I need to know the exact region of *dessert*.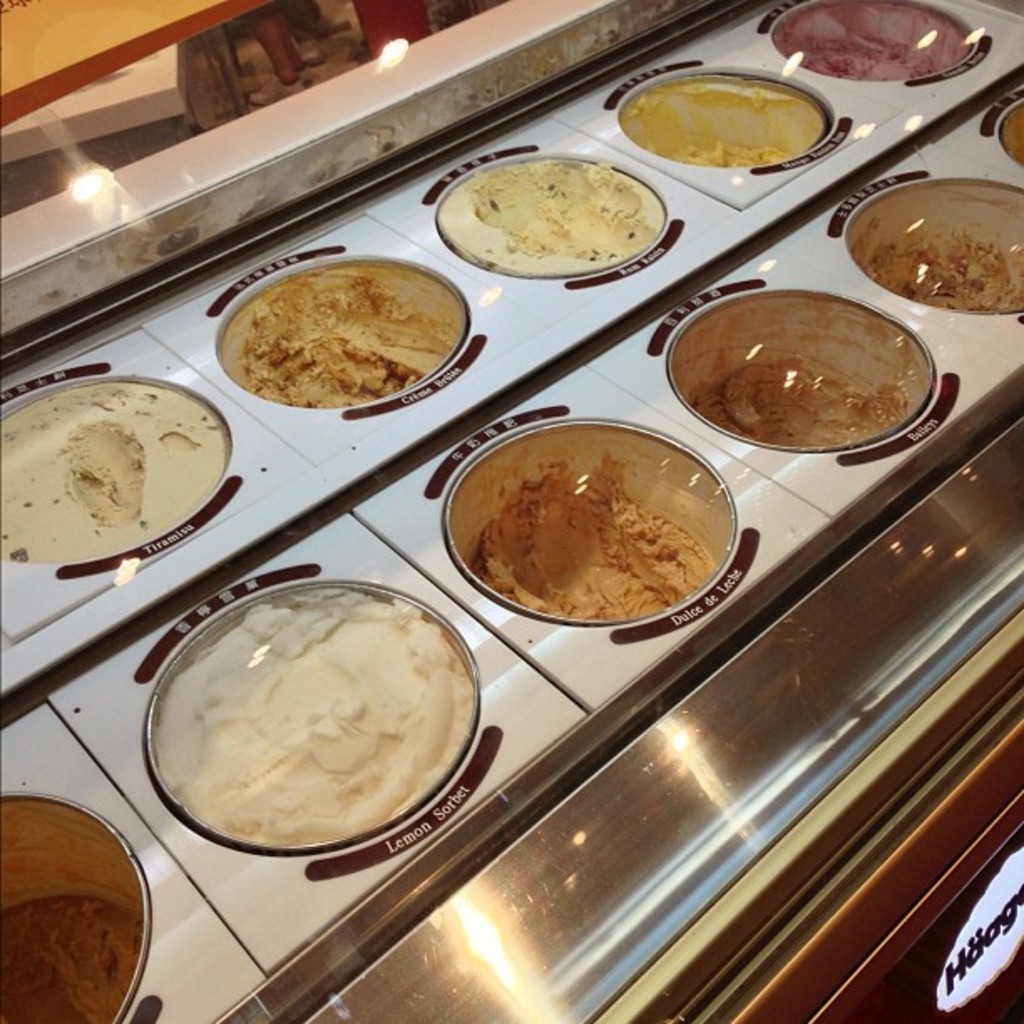
Region: crop(766, 0, 977, 79).
